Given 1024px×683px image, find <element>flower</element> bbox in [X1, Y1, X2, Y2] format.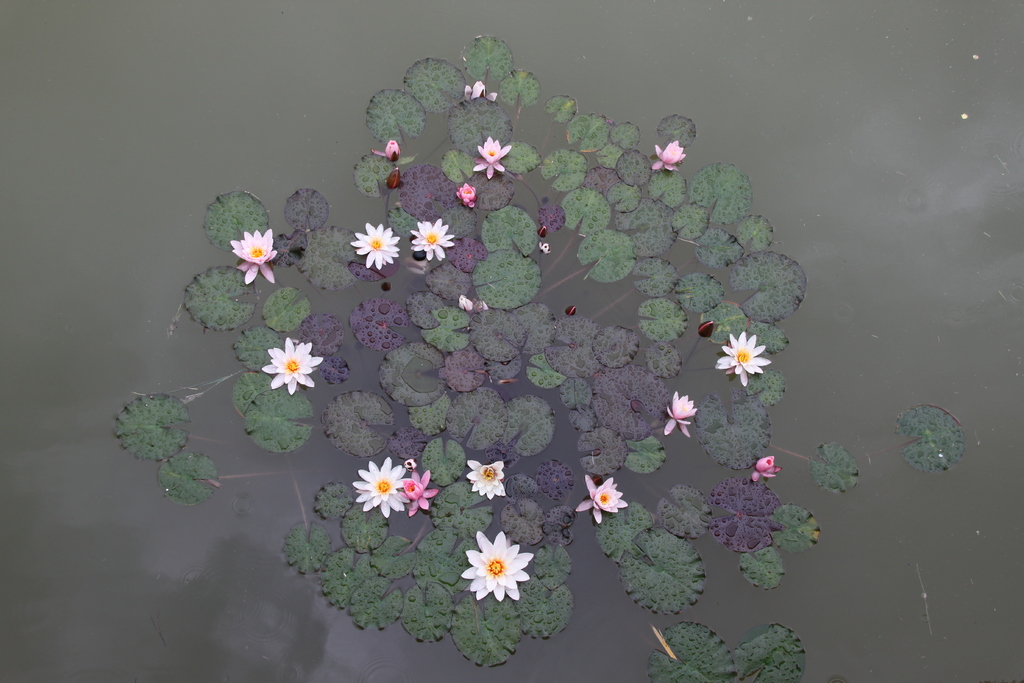
[455, 185, 476, 208].
